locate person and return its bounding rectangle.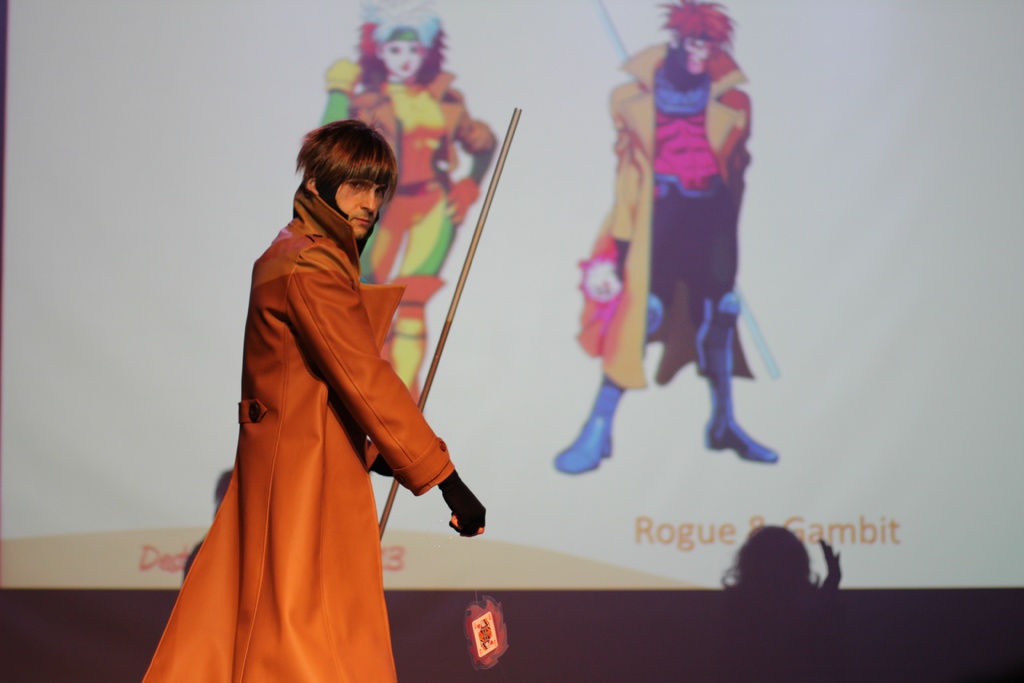
<bbox>140, 119, 488, 682</bbox>.
